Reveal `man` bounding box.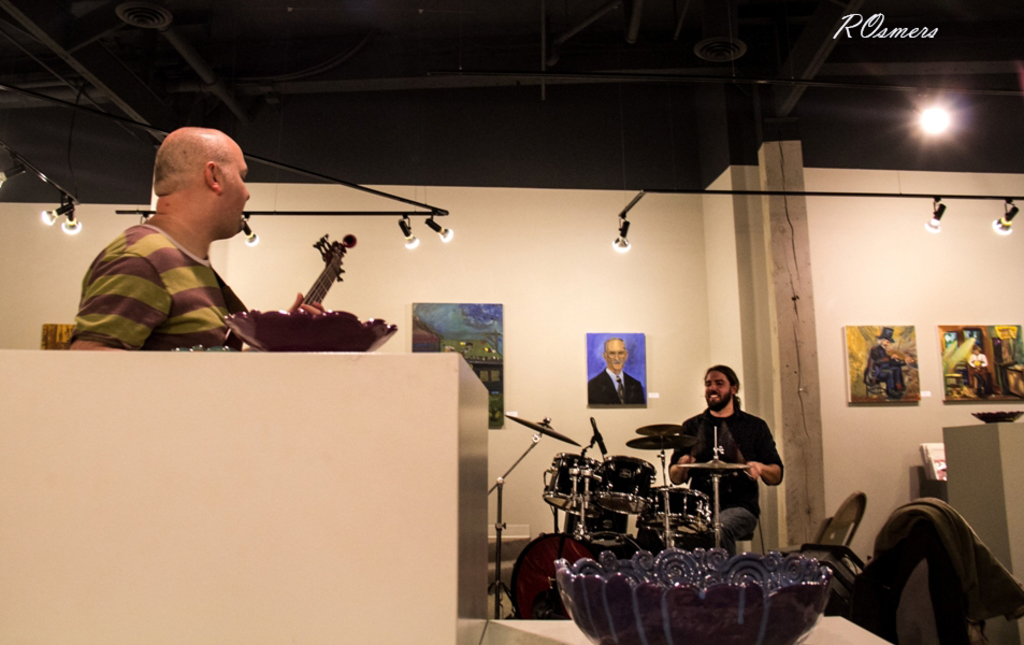
Revealed: [x1=667, y1=366, x2=783, y2=559].
